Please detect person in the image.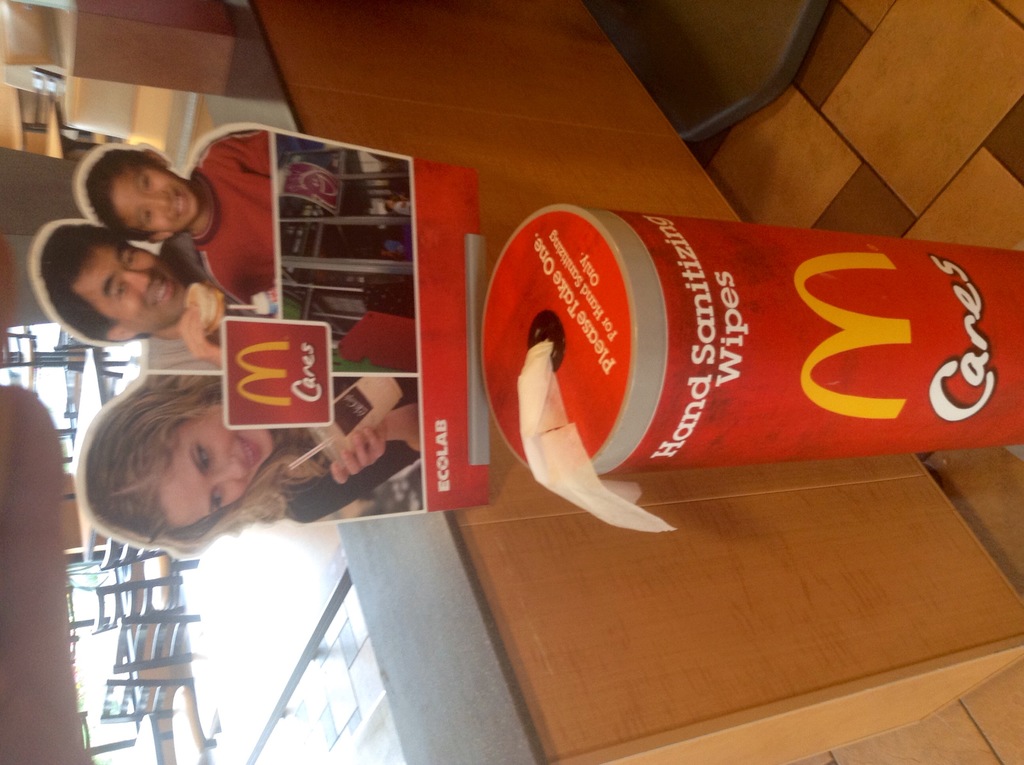
<bbox>85, 127, 277, 323</bbox>.
